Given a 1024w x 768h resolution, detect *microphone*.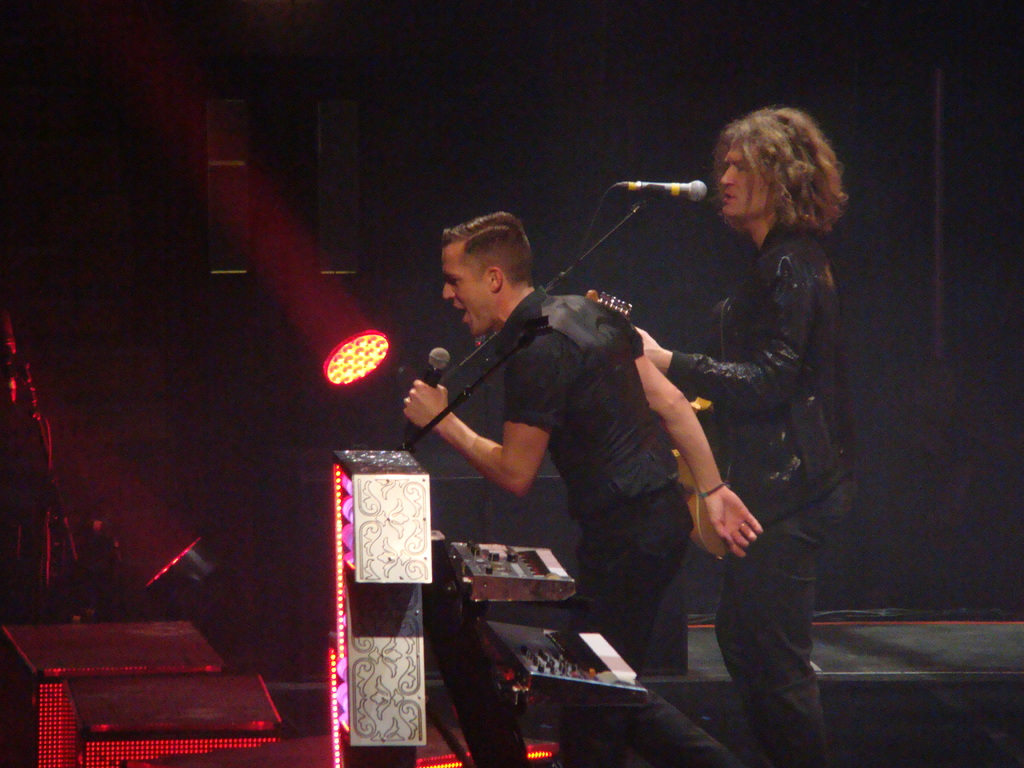
rect(639, 180, 708, 205).
